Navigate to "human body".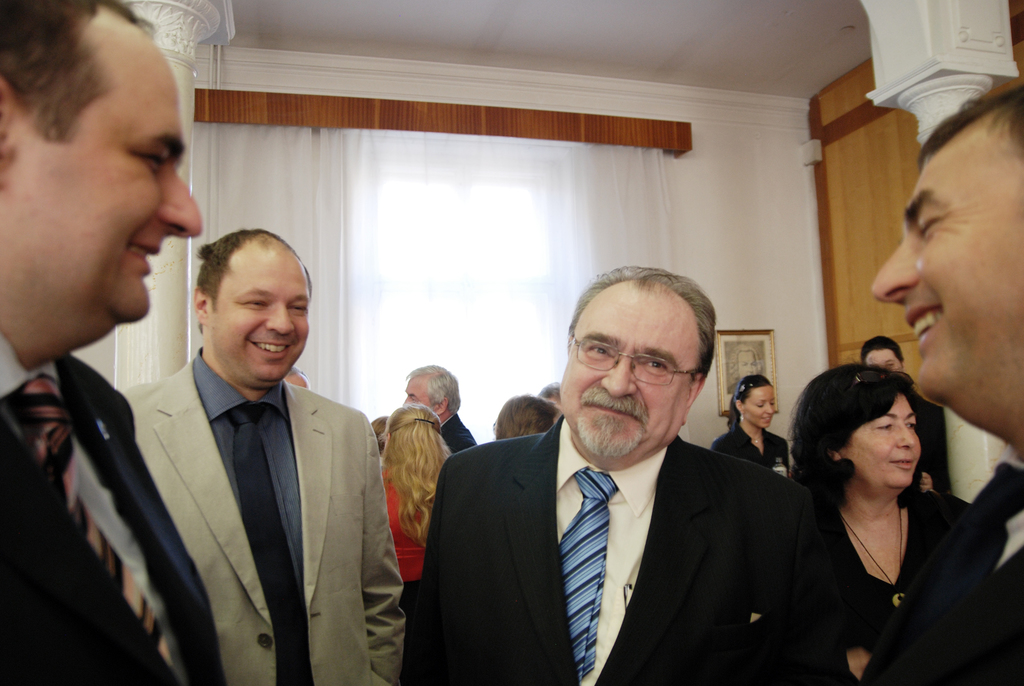
Navigation target: rect(793, 348, 975, 677).
